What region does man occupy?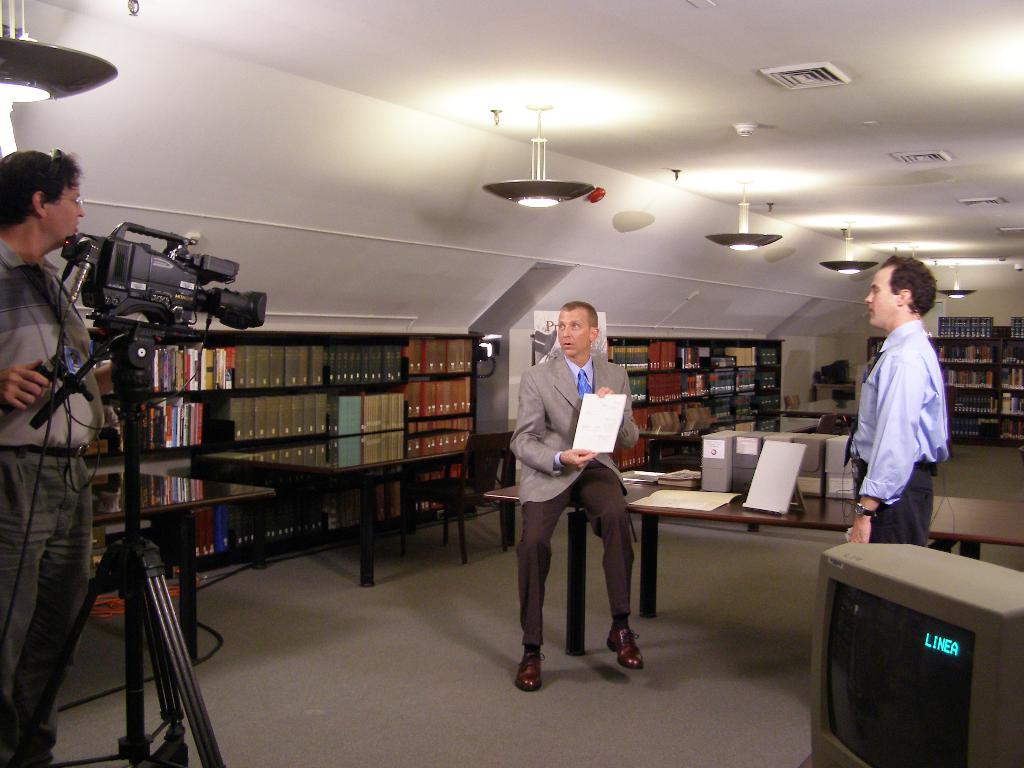
locate(511, 301, 661, 691).
